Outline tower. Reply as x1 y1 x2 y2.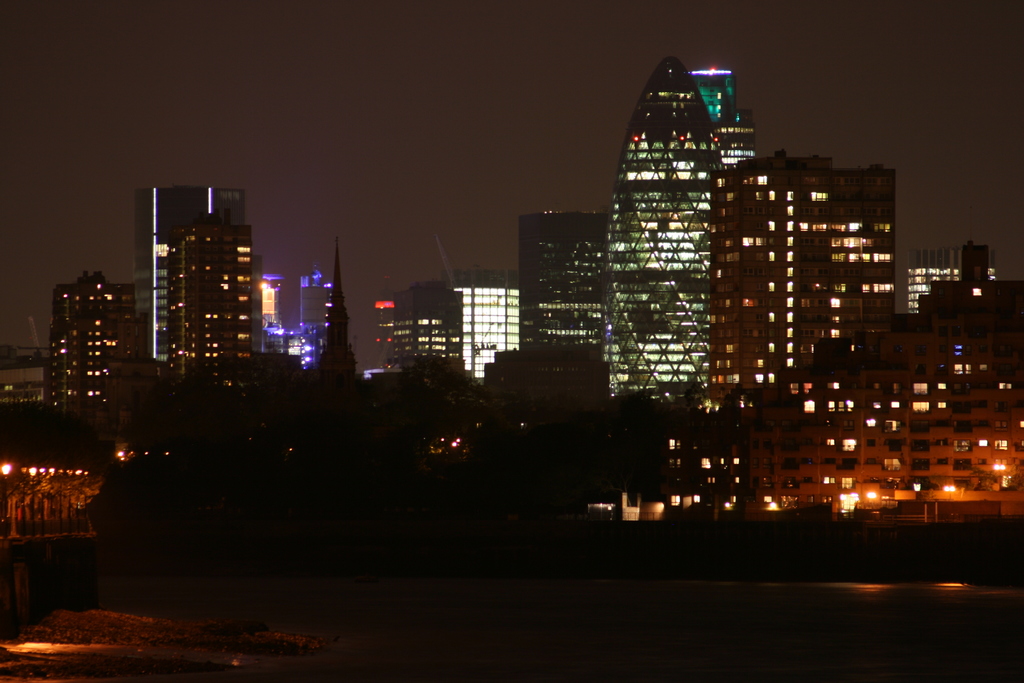
733 145 909 460.
